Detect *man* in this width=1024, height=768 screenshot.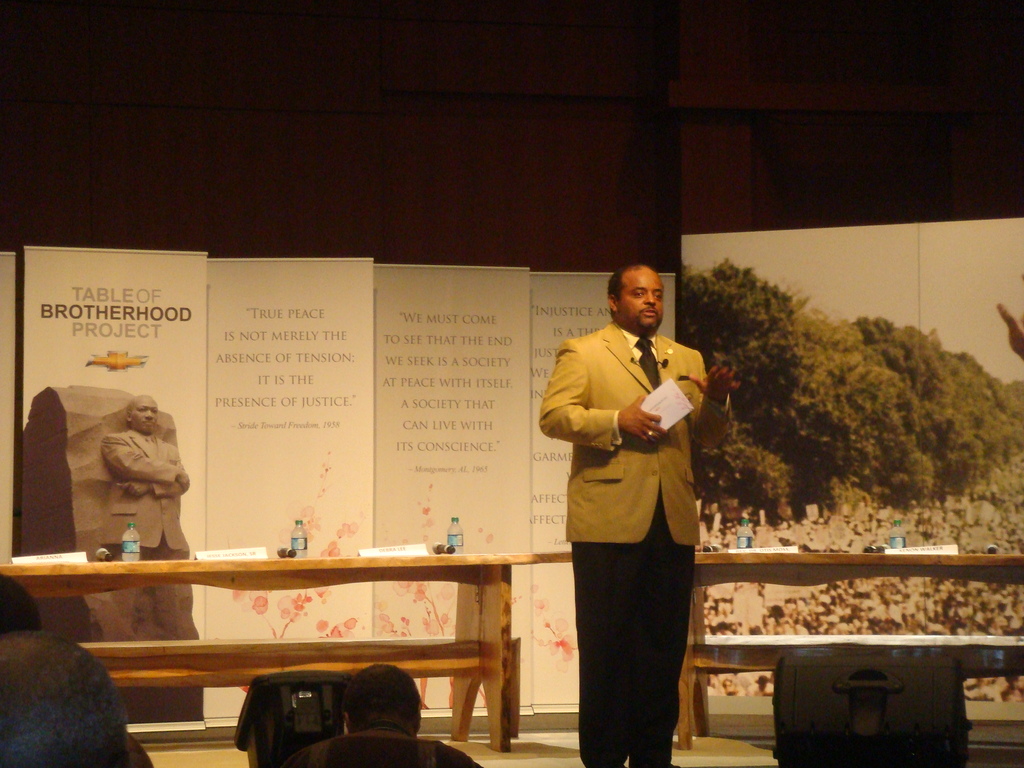
Detection: x1=280, y1=663, x2=482, y2=767.
